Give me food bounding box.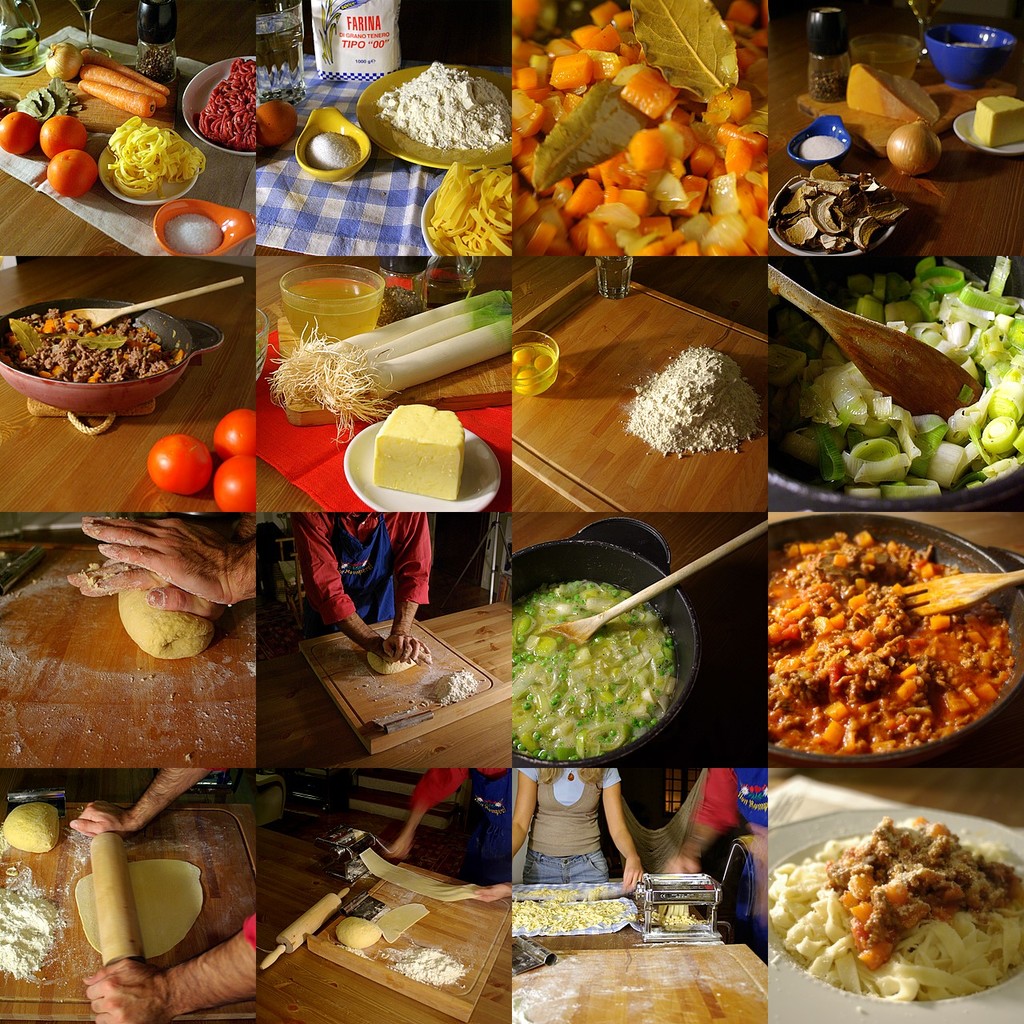
l=623, t=346, r=766, b=457.
